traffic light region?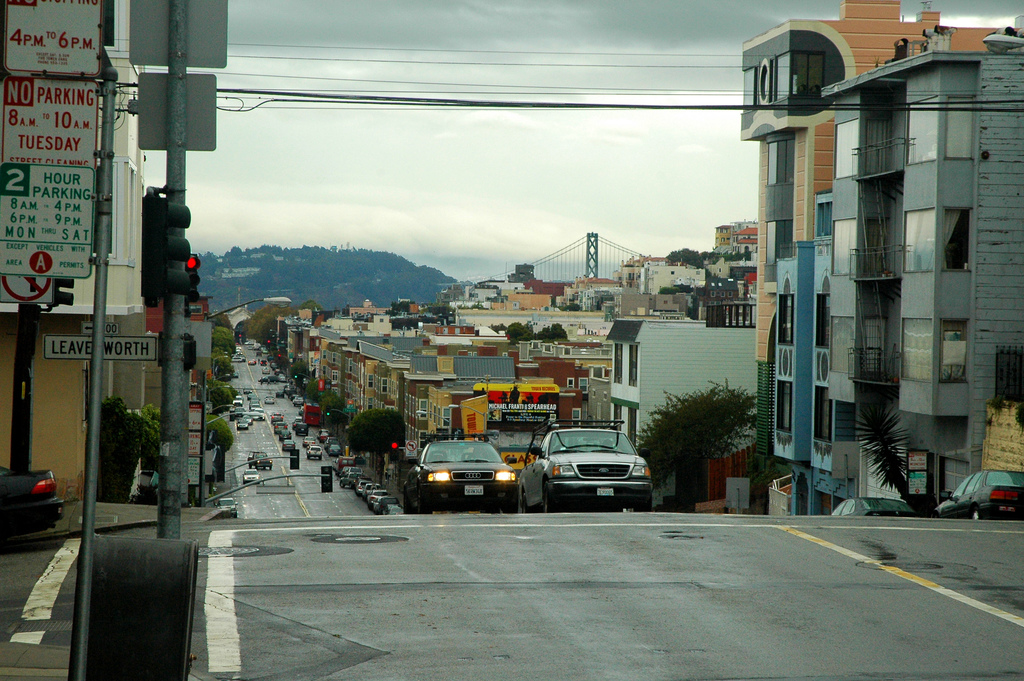
x1=184 y1=333 x2=199 y2=372
